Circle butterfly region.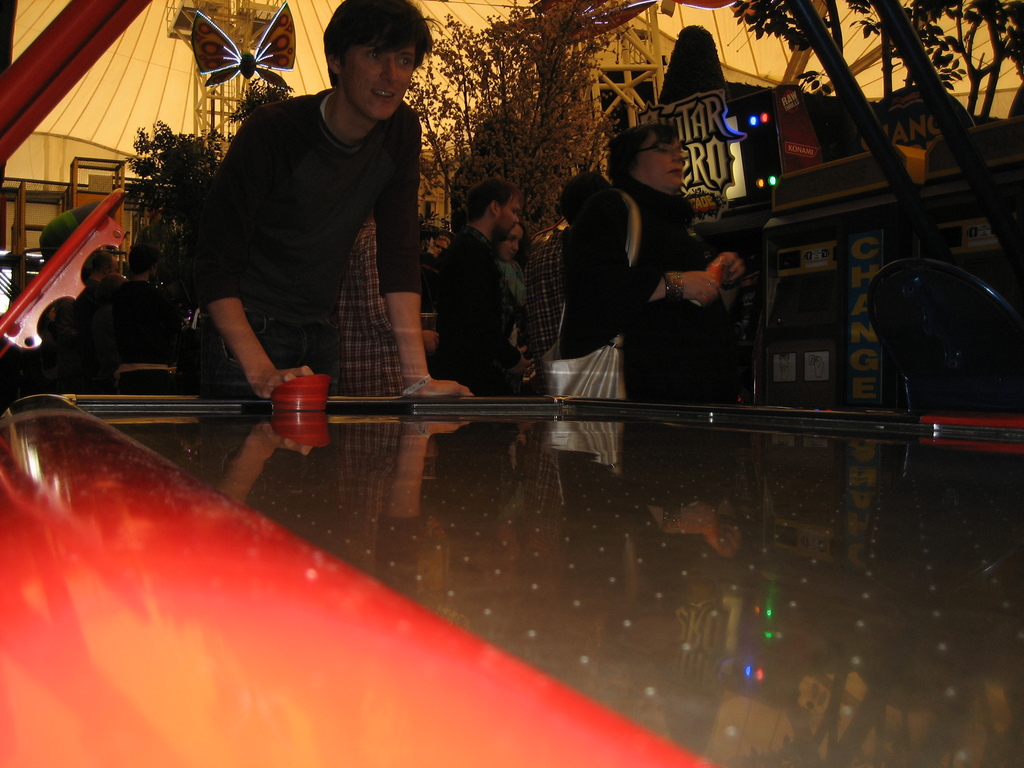
Region: left=191, top=3, right=294, bottom=92.
